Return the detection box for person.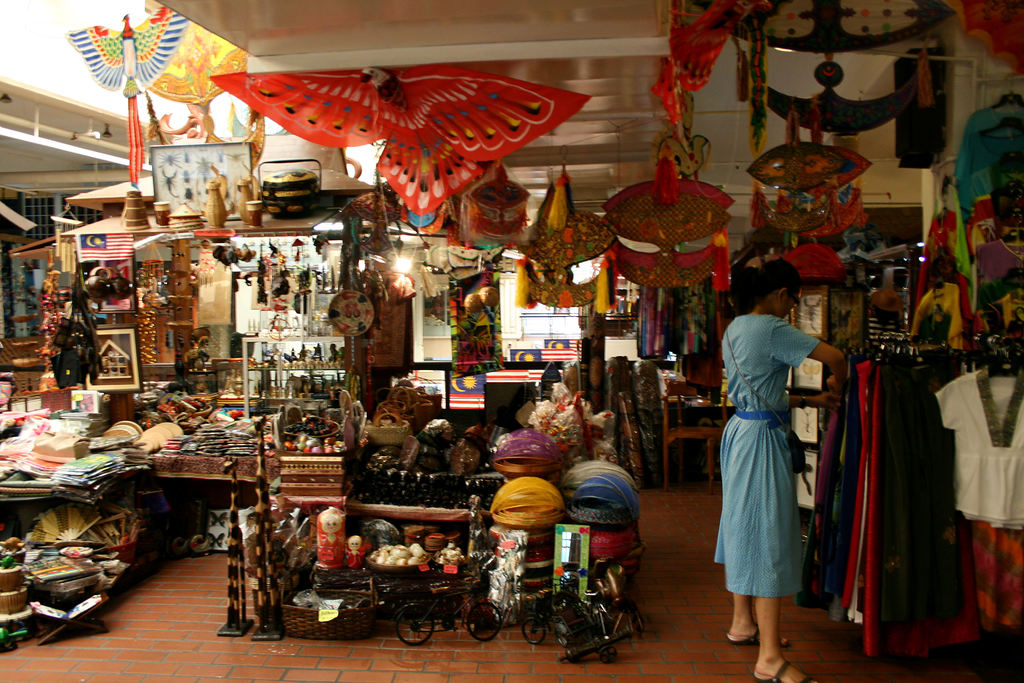
{"left": 722, "top": 267, "right": 836, "bottom": 680}.
